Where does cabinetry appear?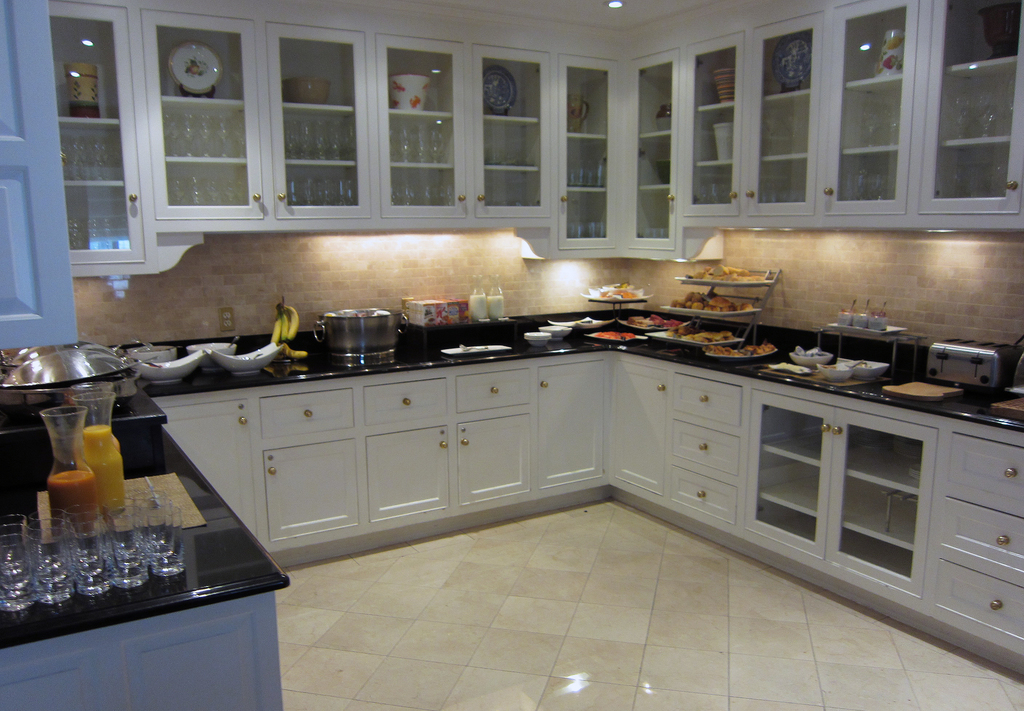
Appears at [left=676, top=15, right=825, bottom=216].
